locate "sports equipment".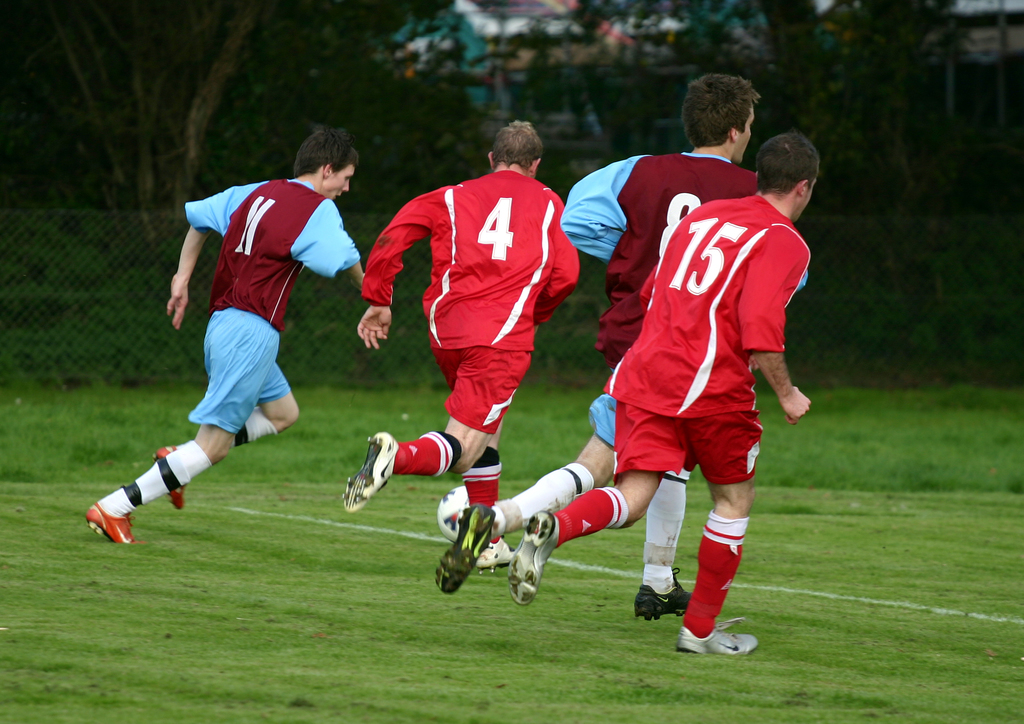
Bounding box: detection(152, 446, 186, 510).
